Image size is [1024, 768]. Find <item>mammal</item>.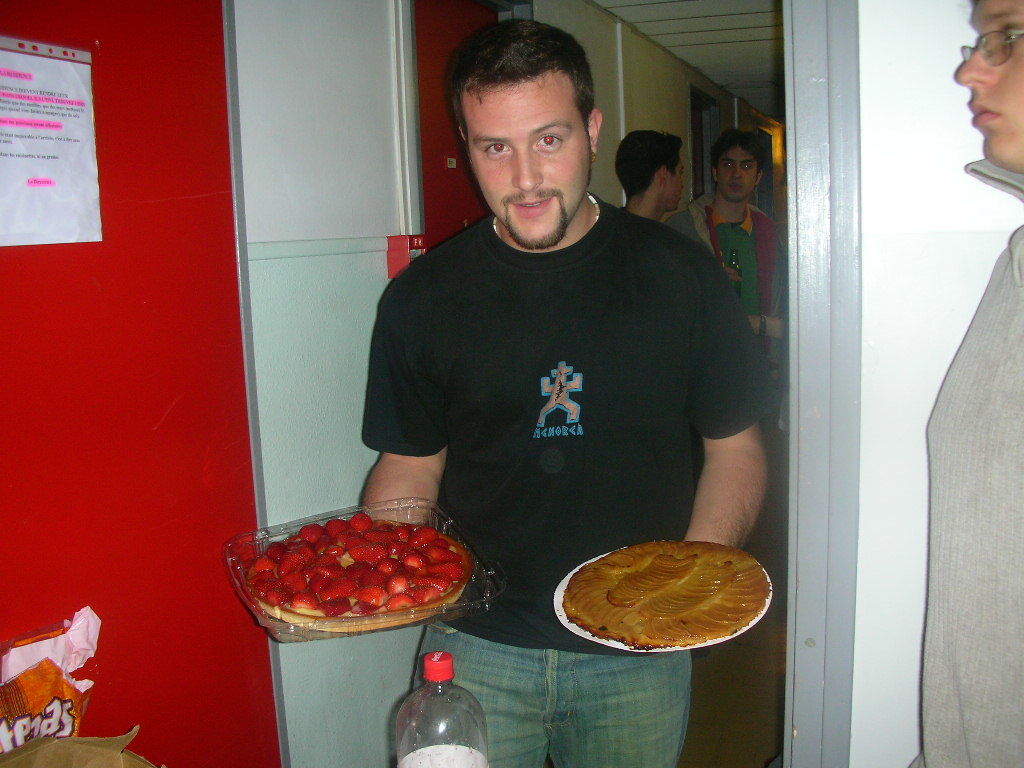
box=[615, 123, 685, 231].
